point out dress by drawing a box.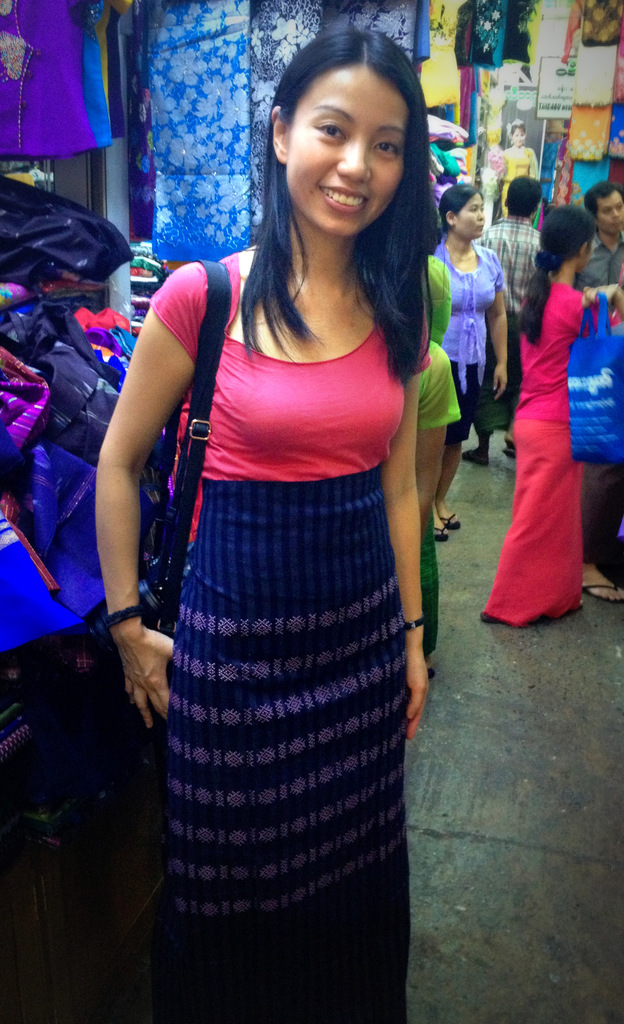
[163, 250, 434, 1023].
